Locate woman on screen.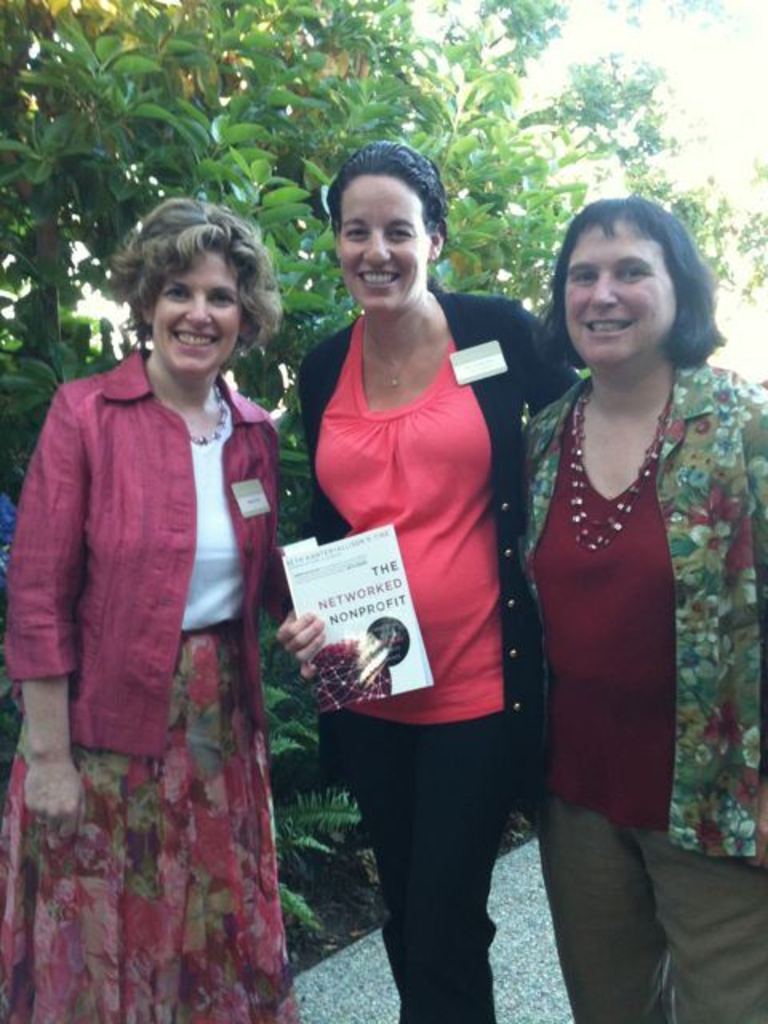
On screen at (x1=0, y1=211, x2=267, y2=1022).
